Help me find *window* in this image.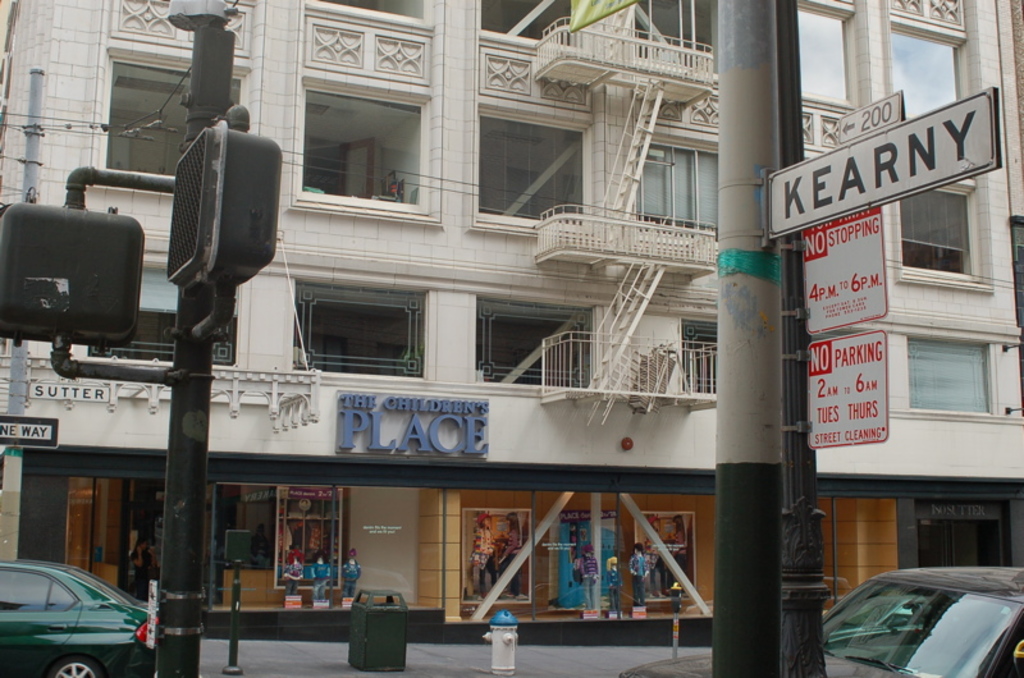
Found it: Rect(900, 196, 969, 272).
